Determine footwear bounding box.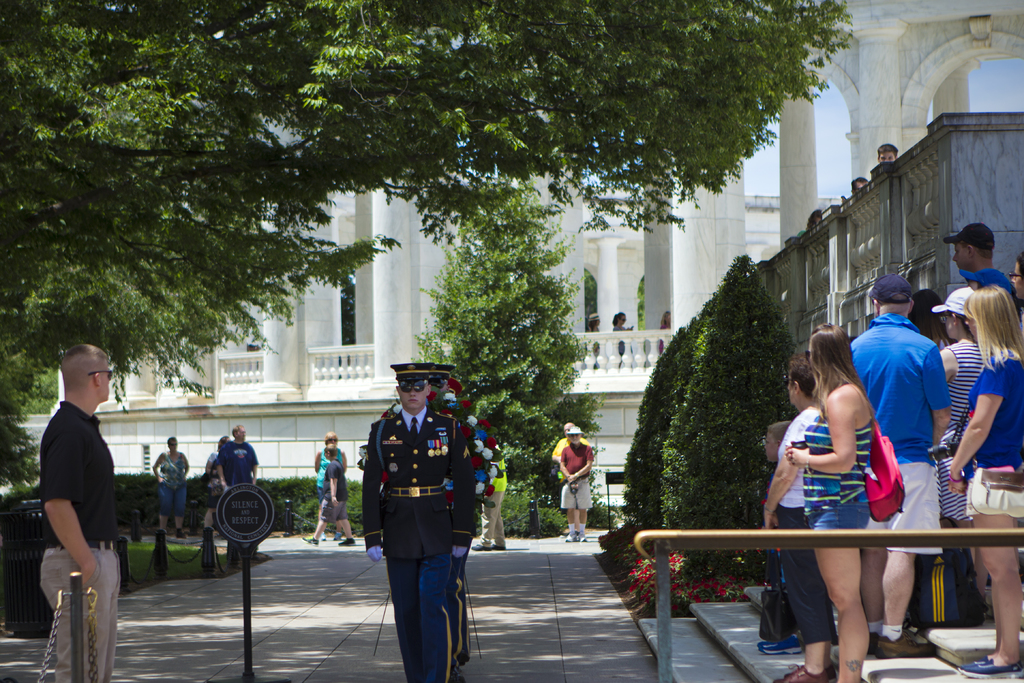
Determined: <bbox>565, 527, 577, 541</bbox>.
